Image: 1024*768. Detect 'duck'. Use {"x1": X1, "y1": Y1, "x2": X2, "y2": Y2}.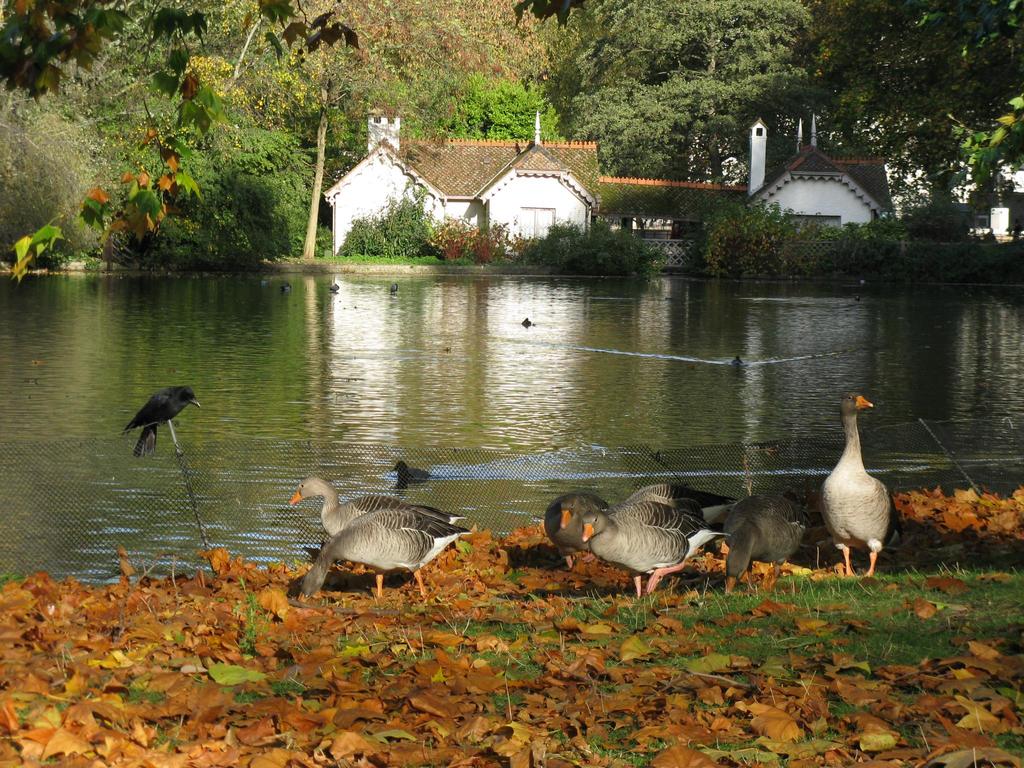
{"x1": 584, "y1": 484, "x2": 716, "y2": 584}.
